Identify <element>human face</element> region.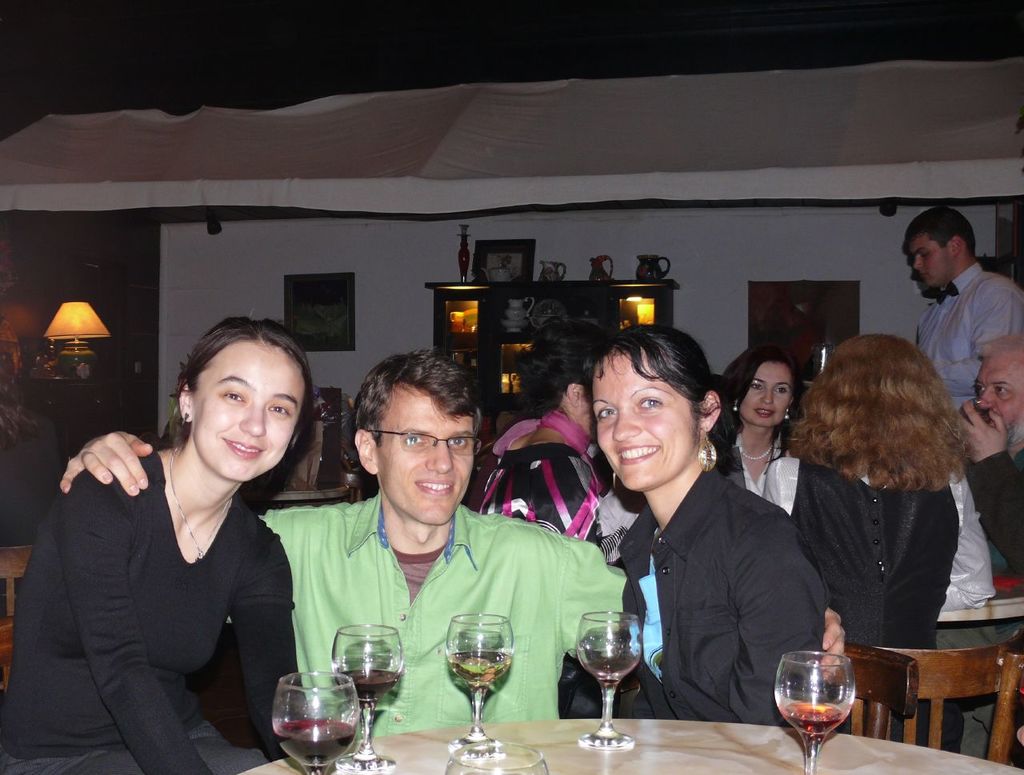
Region: <bbox>380, 401, 477, 523</bbox>.
